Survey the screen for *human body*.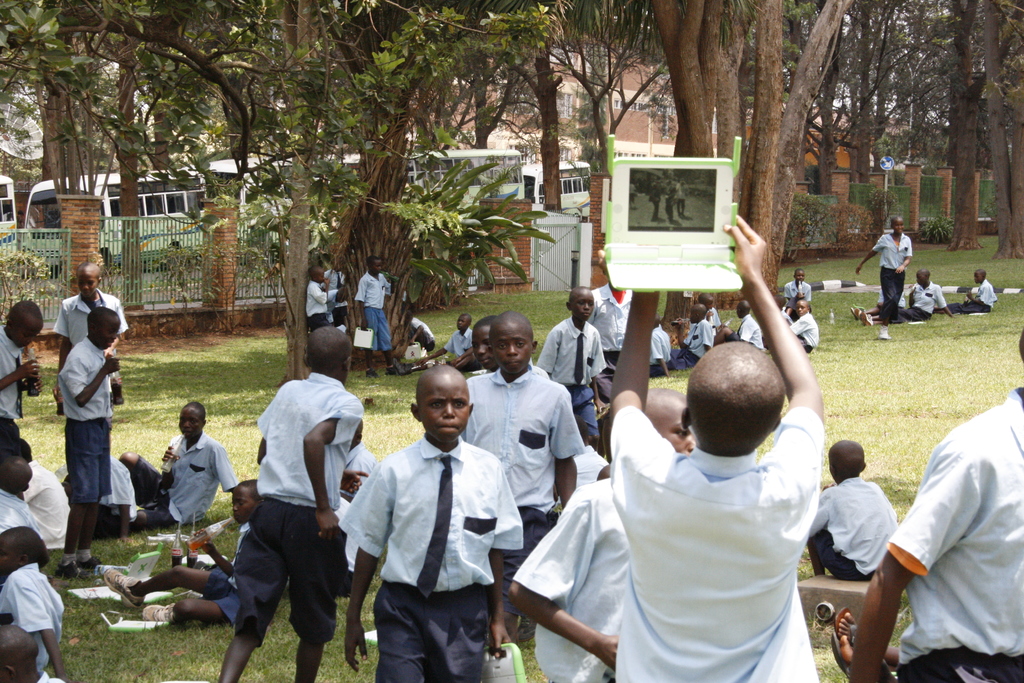
Survey found: crop(948, 268, 1002, 310).
